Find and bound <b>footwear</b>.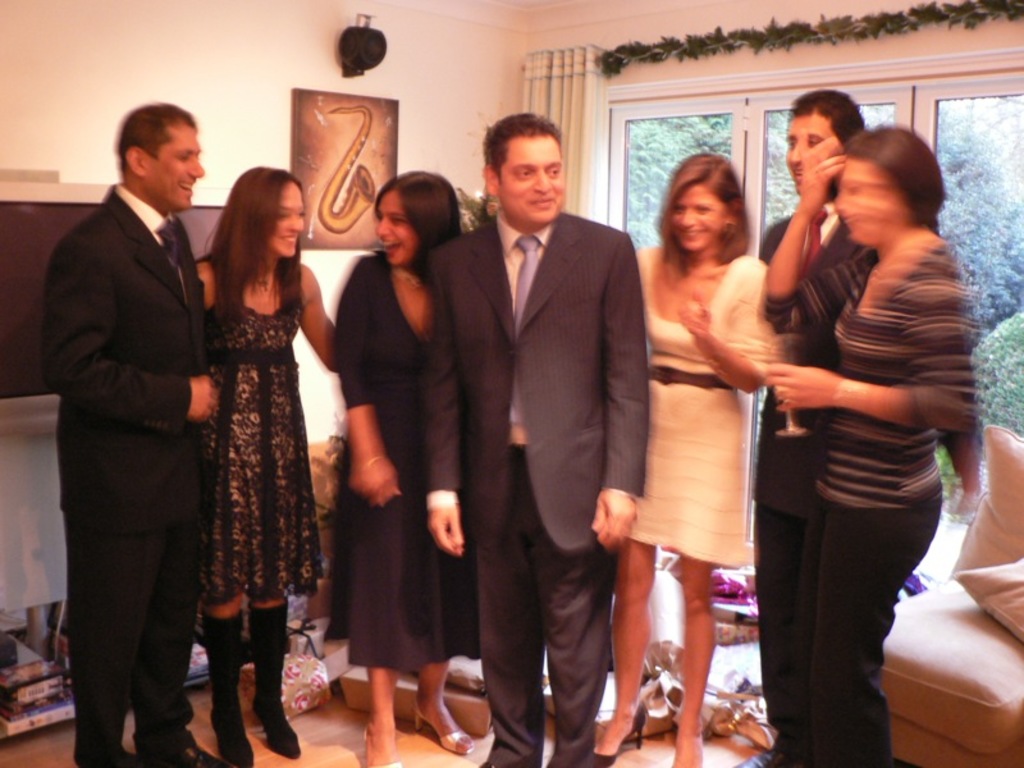
Bound: bbox=(412, 692, 474, 759).
